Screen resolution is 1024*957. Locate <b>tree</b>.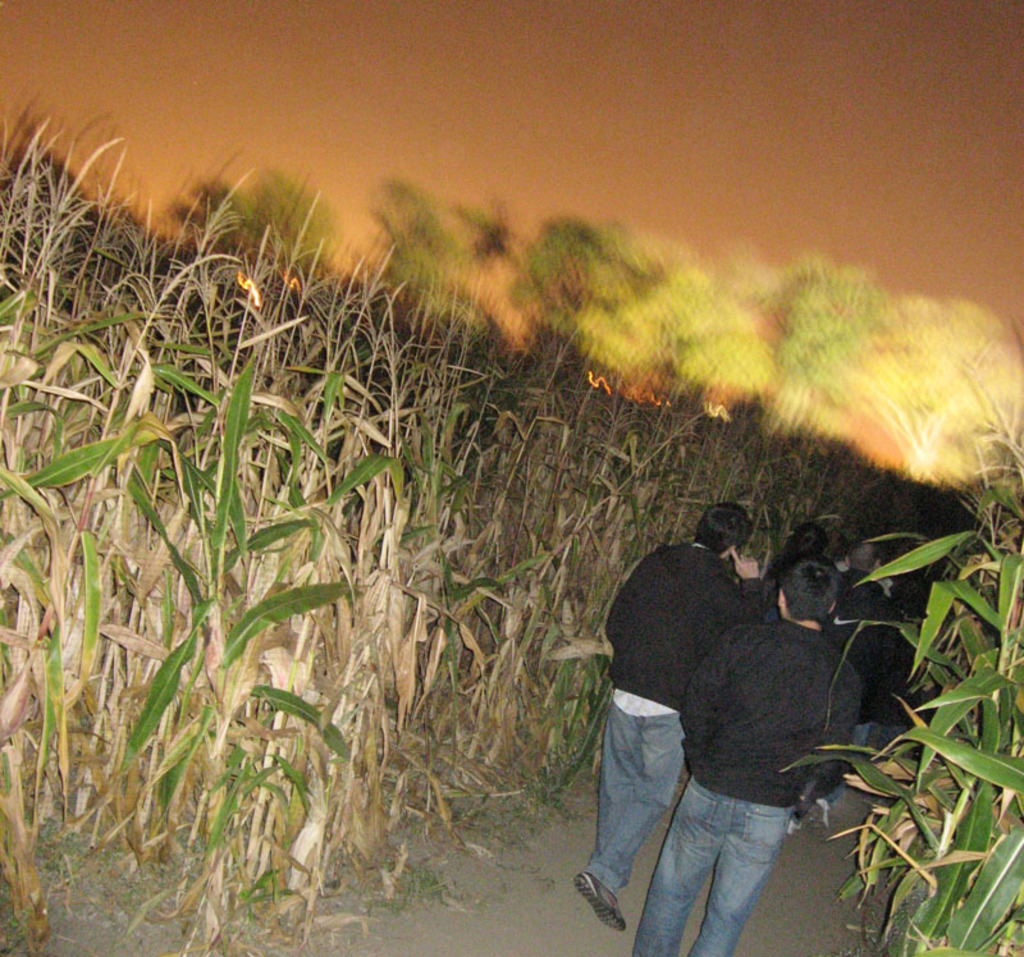
[left=733, top=257, right=886, bottom=429].
